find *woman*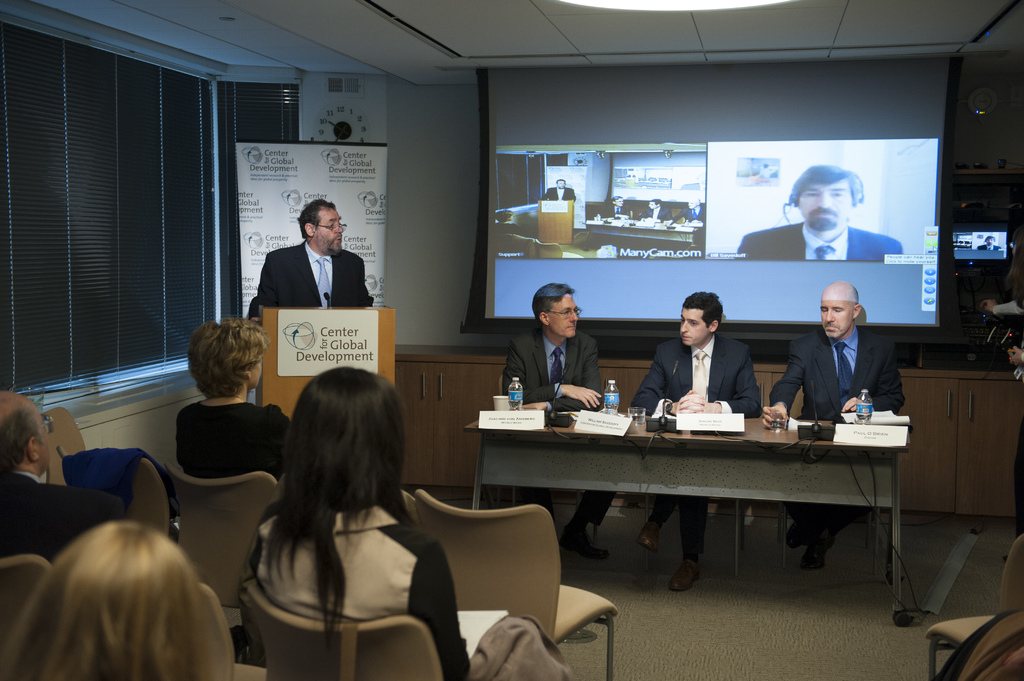
{"left": 178, "top": 327, "right": 300, "bottom": 474}
